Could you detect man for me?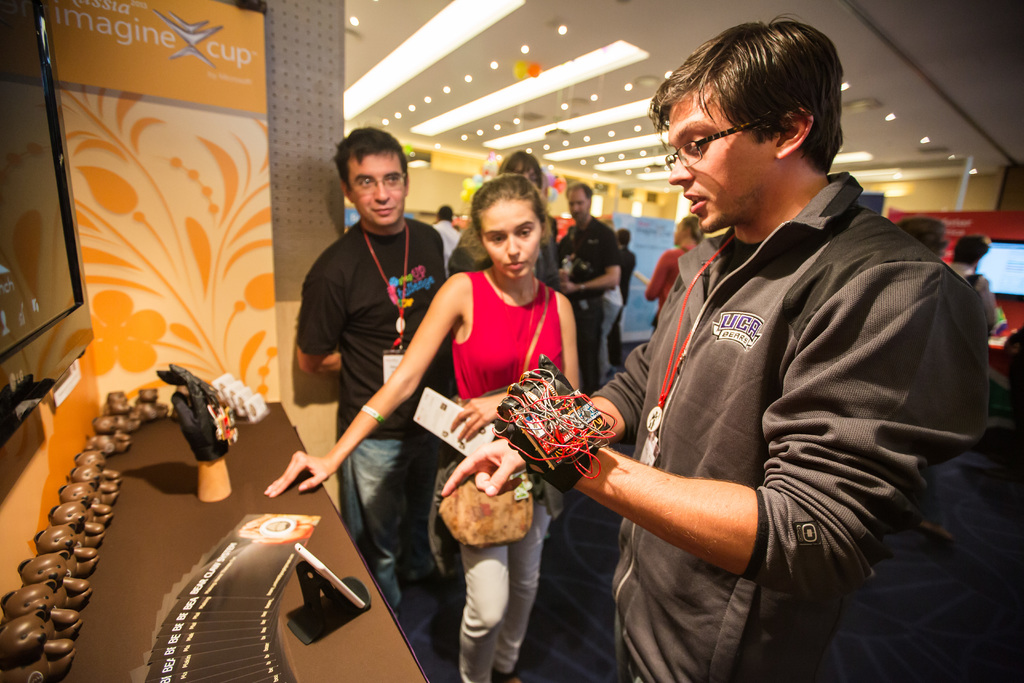
Detection result: 634:216:708:331.
